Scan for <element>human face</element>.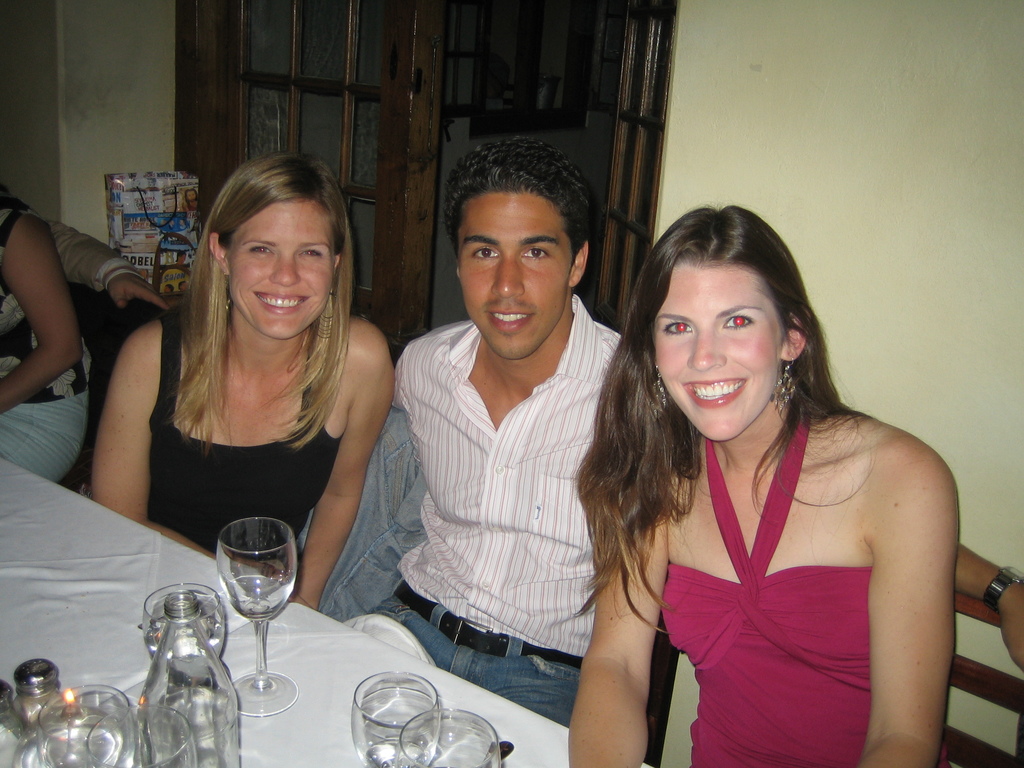
Scan result: [228,198,334,340].
